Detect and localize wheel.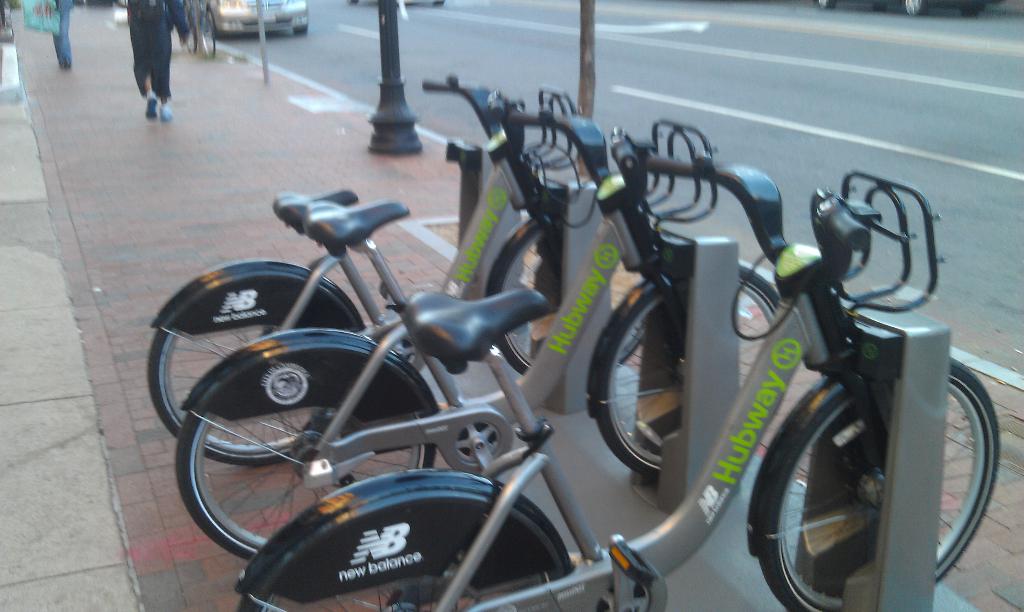
Localized at <region>143, 264, 371, 464</region>.
